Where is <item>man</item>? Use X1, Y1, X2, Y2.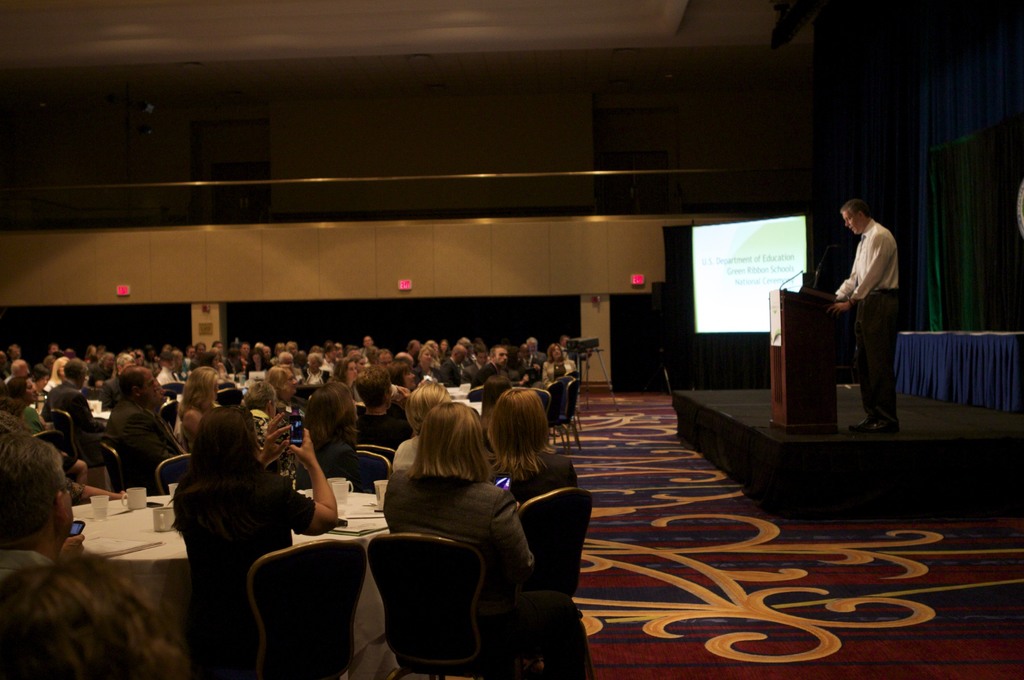
374, 348, 391, 367.
